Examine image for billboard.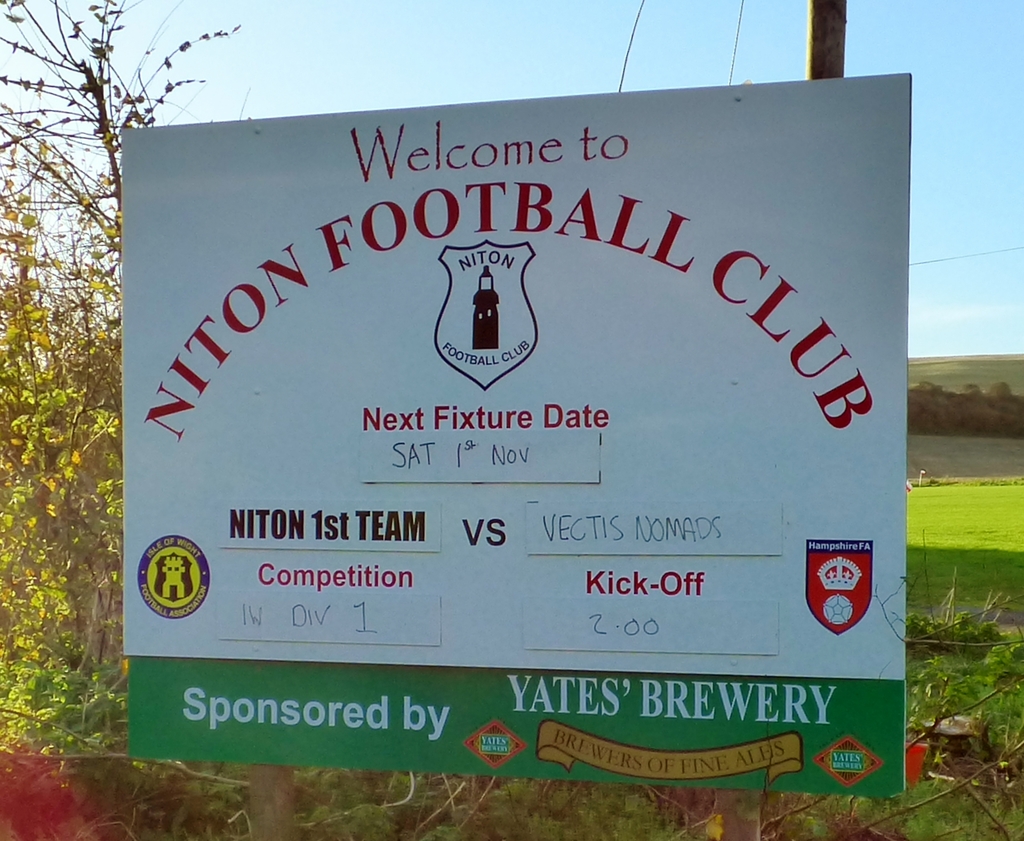
Examination result: (70,49,985,798).
